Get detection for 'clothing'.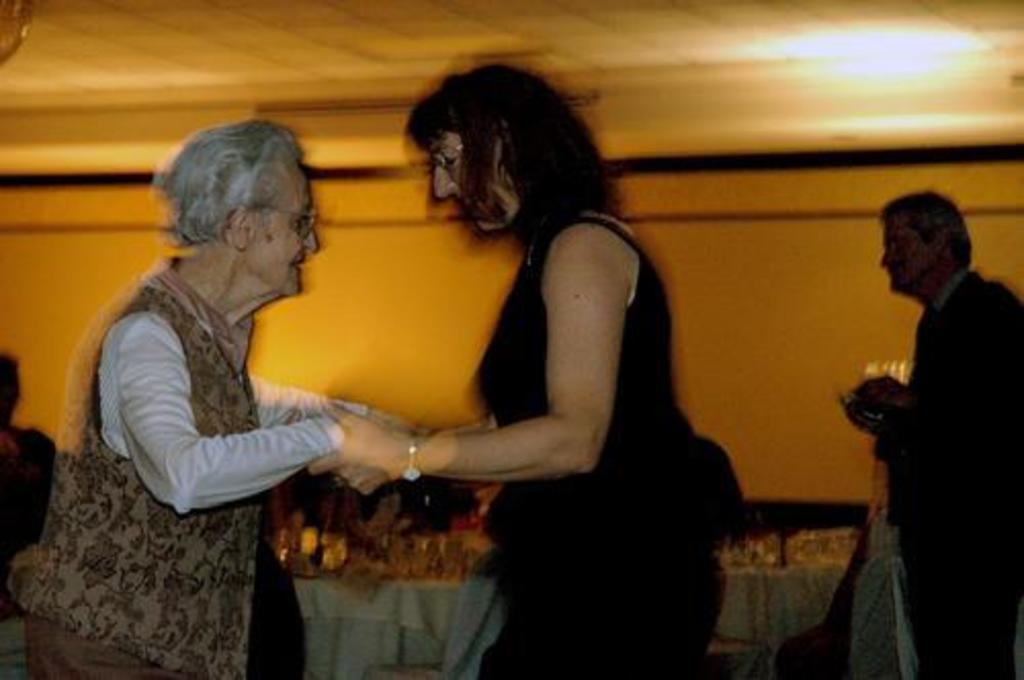
Detection: 471,215,702,678.
